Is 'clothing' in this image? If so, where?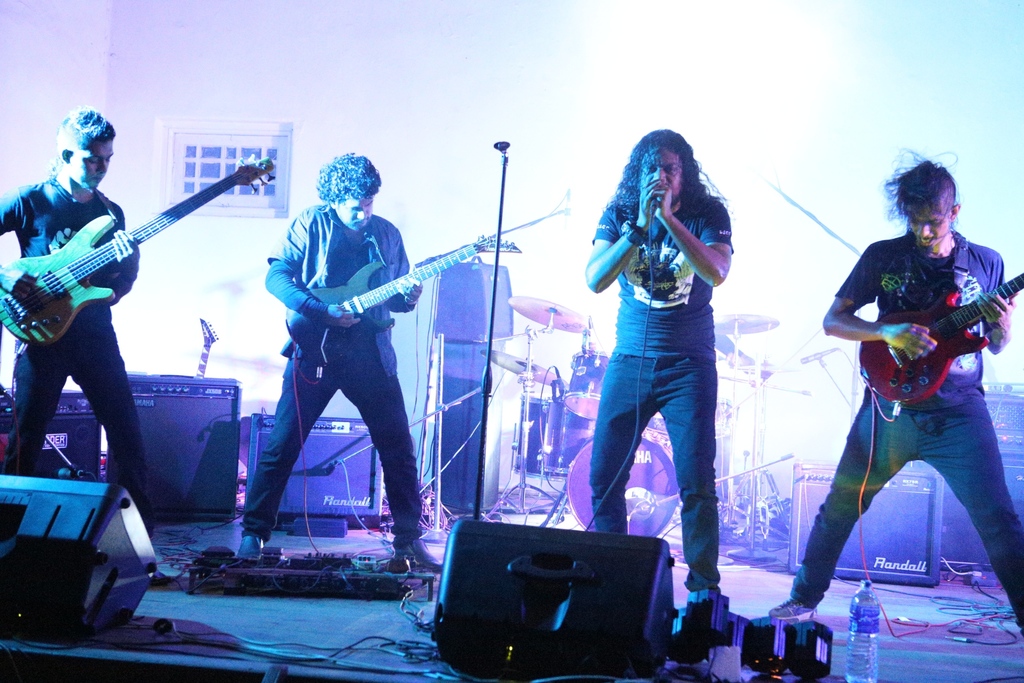
Yes, at 0 169 156 537.
